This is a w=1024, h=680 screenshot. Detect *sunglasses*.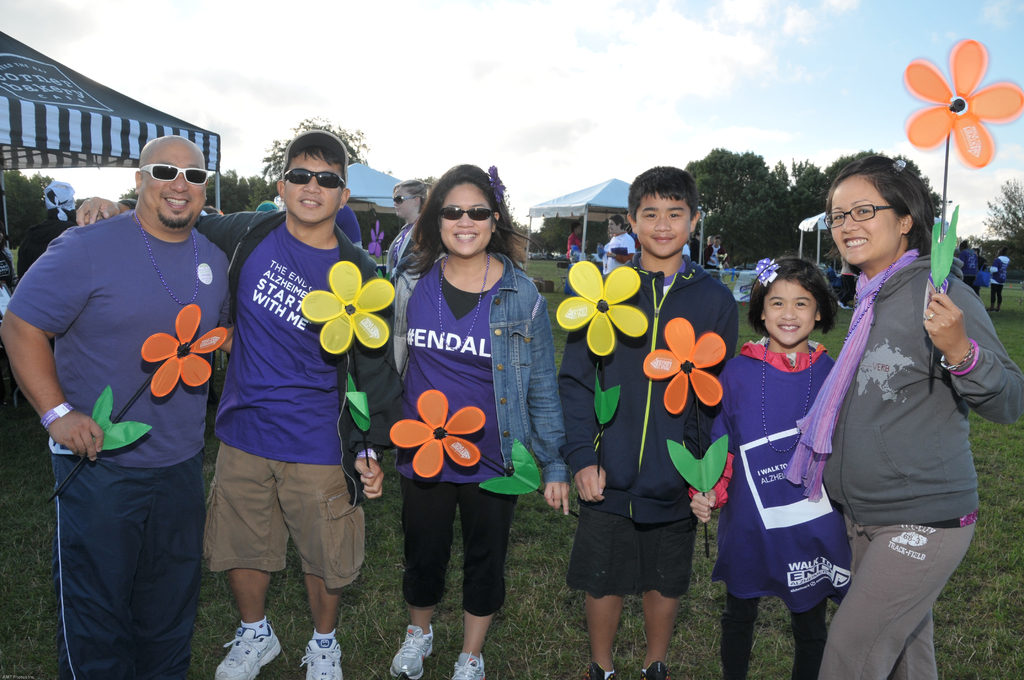
137,164,207,185.
